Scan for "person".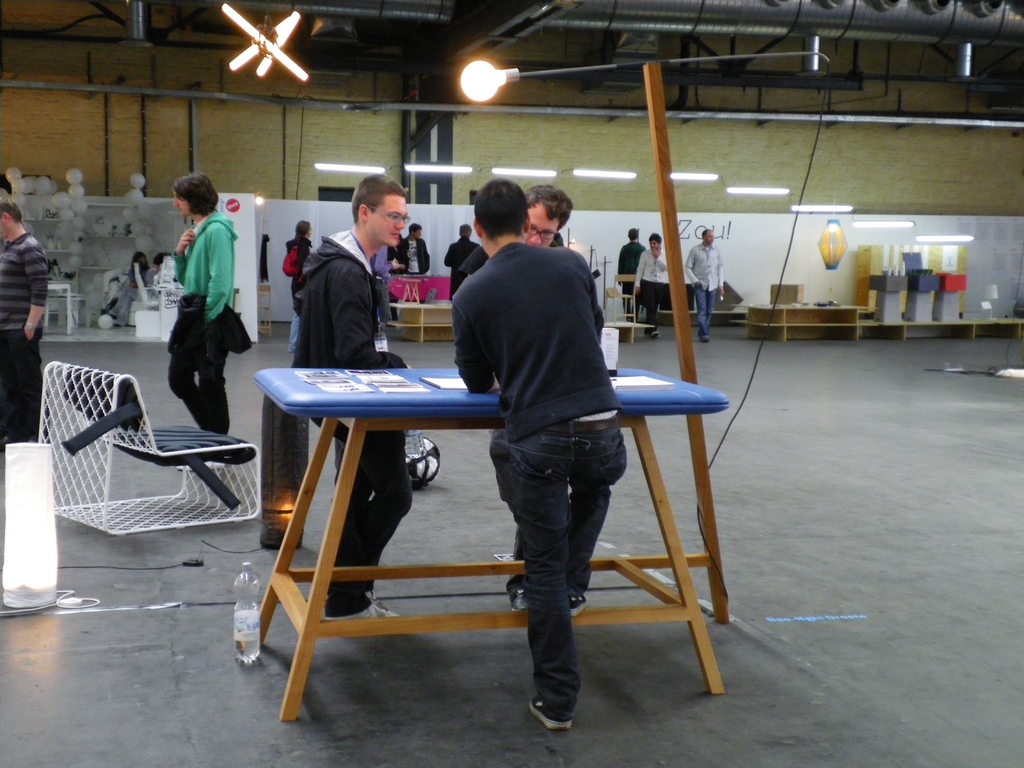
Scan result: (689,228,717,335).
